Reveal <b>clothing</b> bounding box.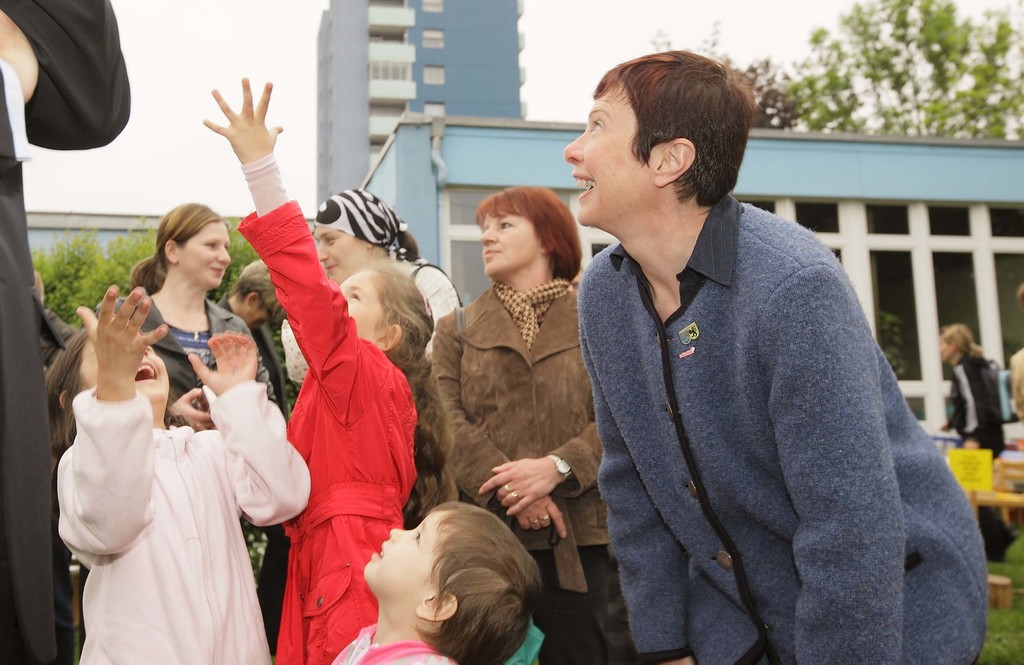
Revealed: box=[0, 60, 67, 664].
